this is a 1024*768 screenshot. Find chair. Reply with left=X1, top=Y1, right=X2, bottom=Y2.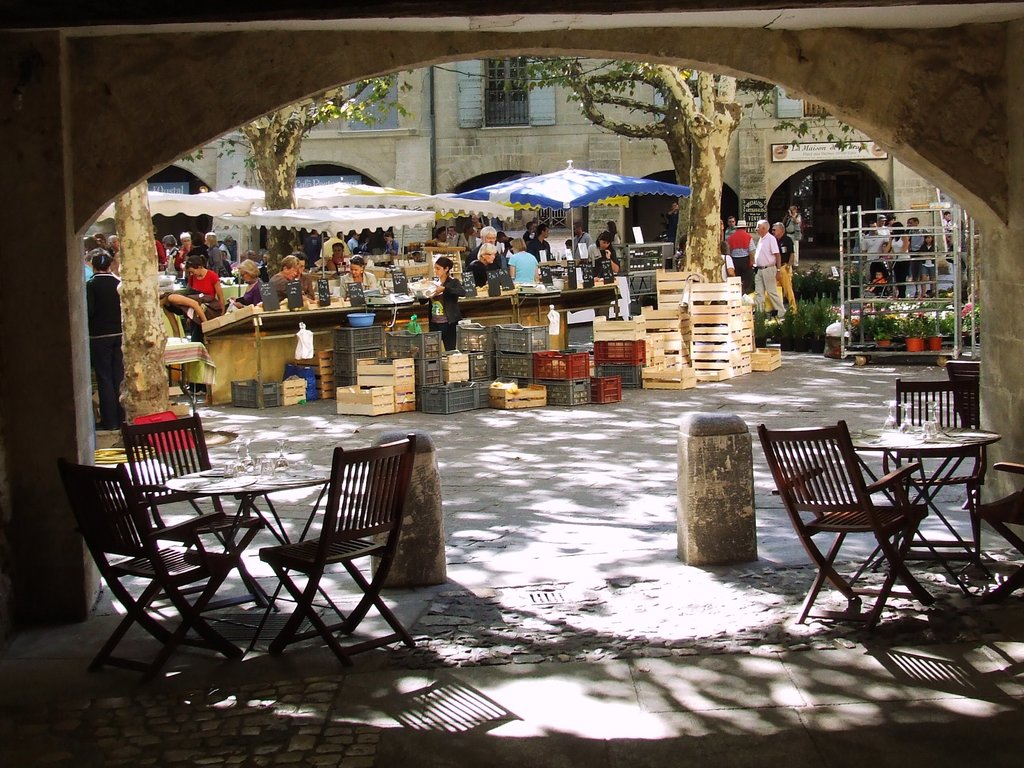
left=118, top=409, right=265, bottom=616.
